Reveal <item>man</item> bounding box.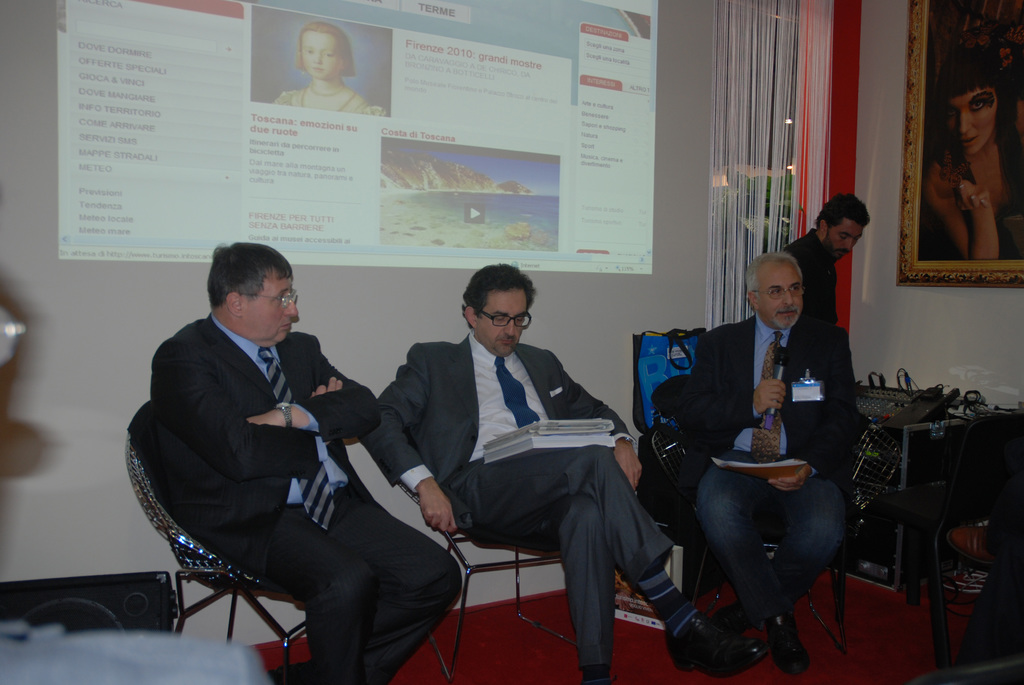
Revealed: [left=780, top=196, right=872, bottom=326].
